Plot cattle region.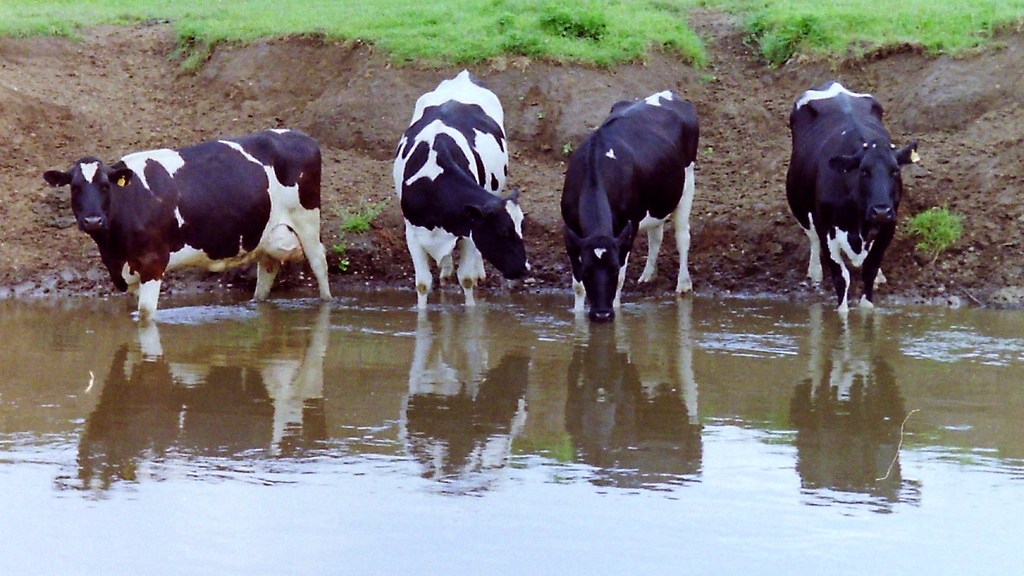
Plotted at 384:65:526:314.
